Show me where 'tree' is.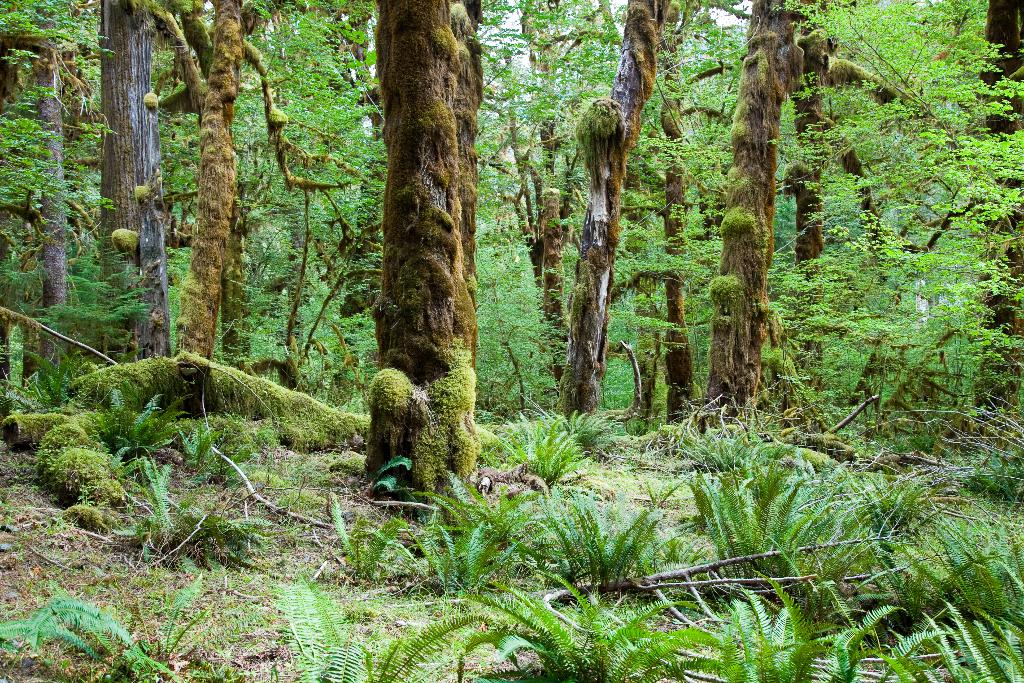
'tree' is at pyautogui.locateOnScreen(145, 0, 296, 375).
